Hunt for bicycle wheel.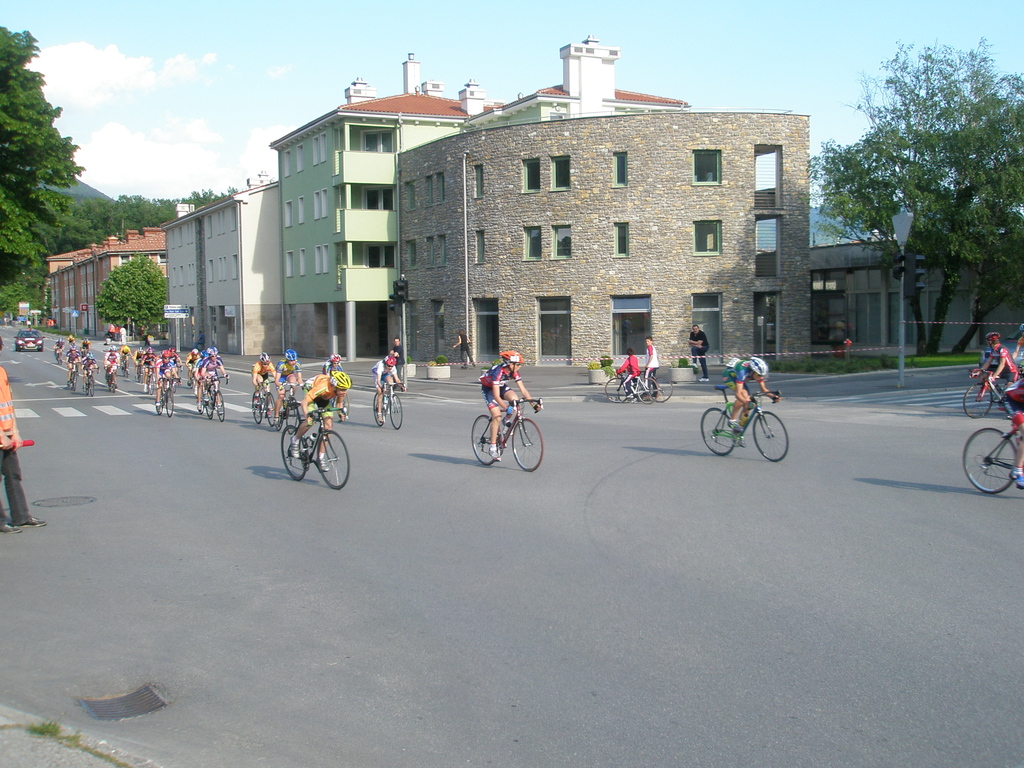
Hunted down at locate(133, 367, 145, 381).
